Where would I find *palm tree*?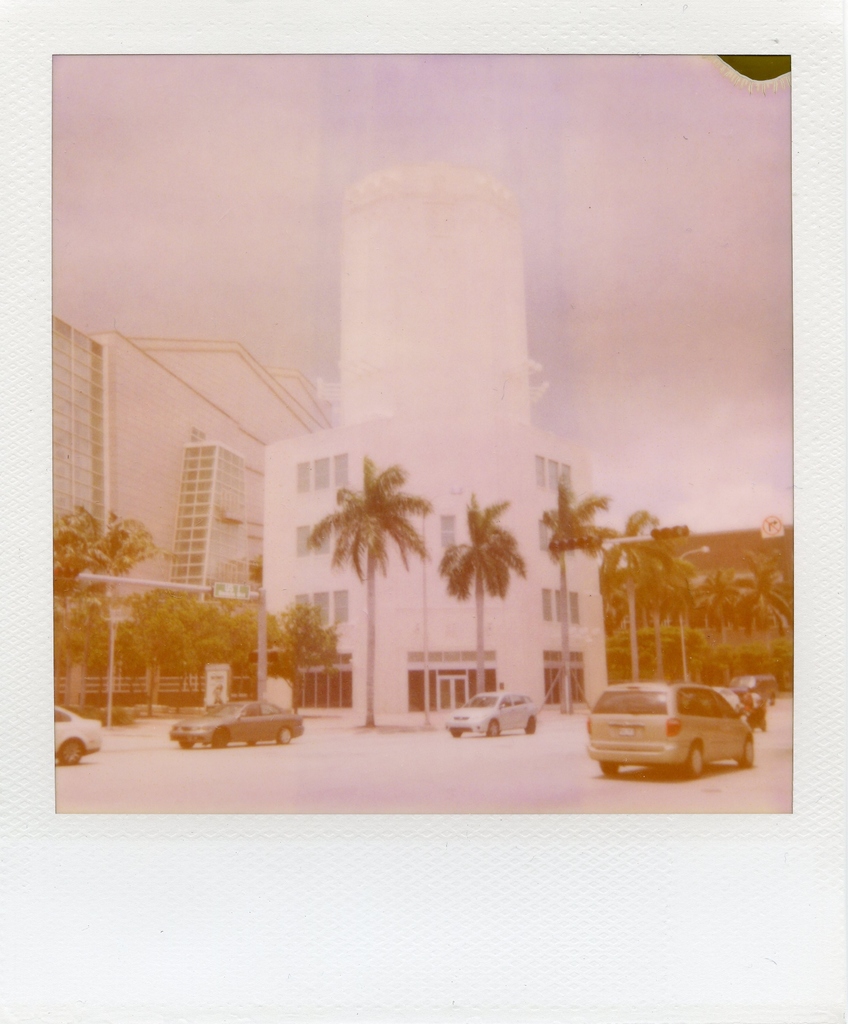
At x1=433, y1=491, x2=532, y2=687.
